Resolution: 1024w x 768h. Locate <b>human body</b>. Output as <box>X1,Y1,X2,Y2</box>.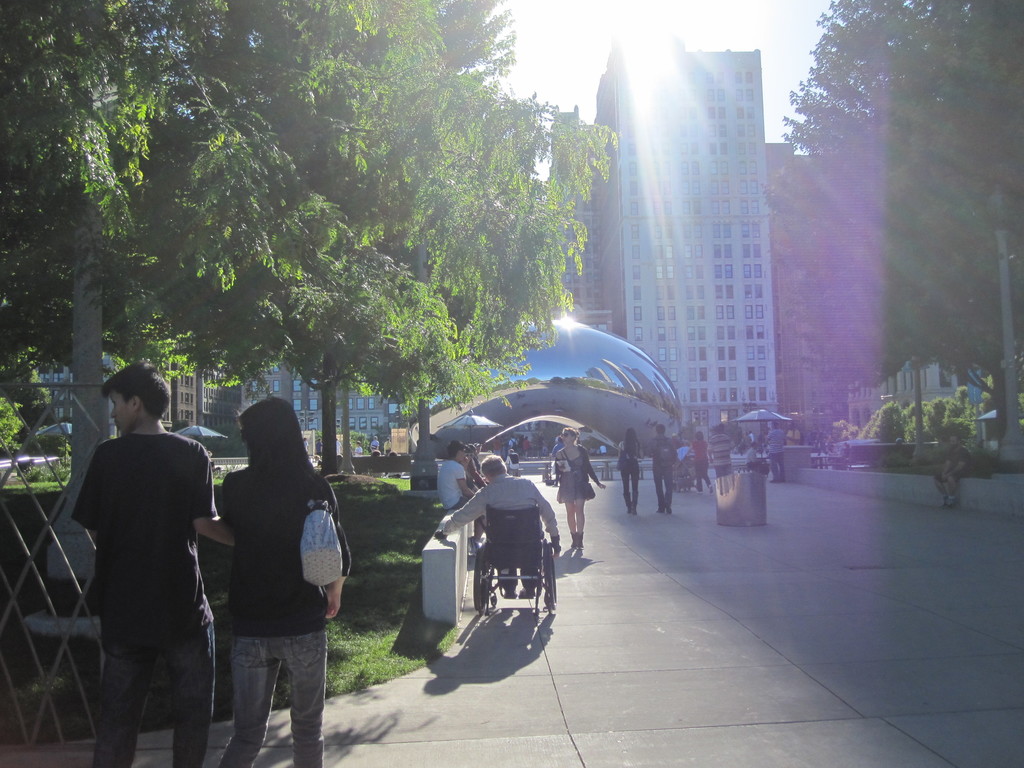
<box>763,431,785,483</box>.
